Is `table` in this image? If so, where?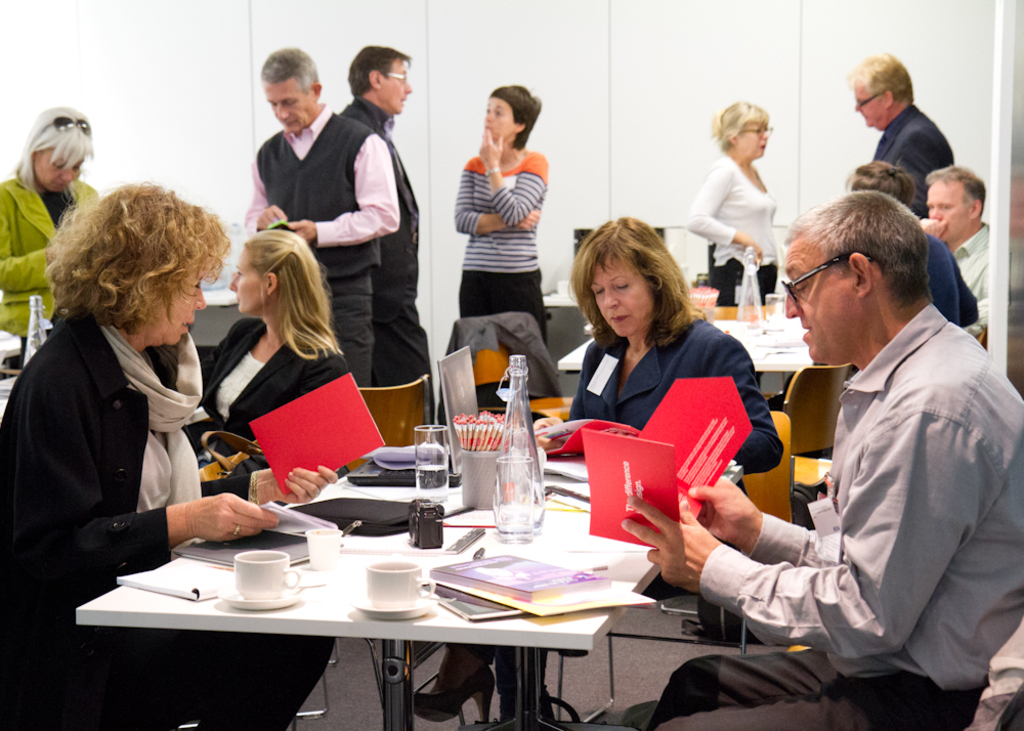
Yes, at region(130, 429, 774, 694).
